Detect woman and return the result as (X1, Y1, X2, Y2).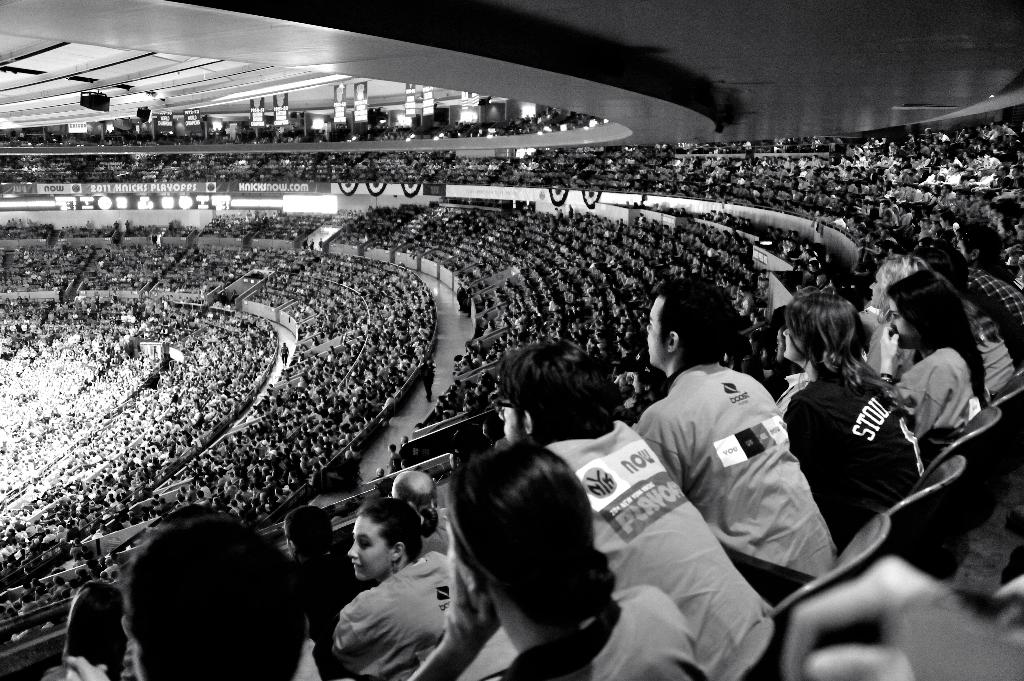
(858, 271, 993, 443).
